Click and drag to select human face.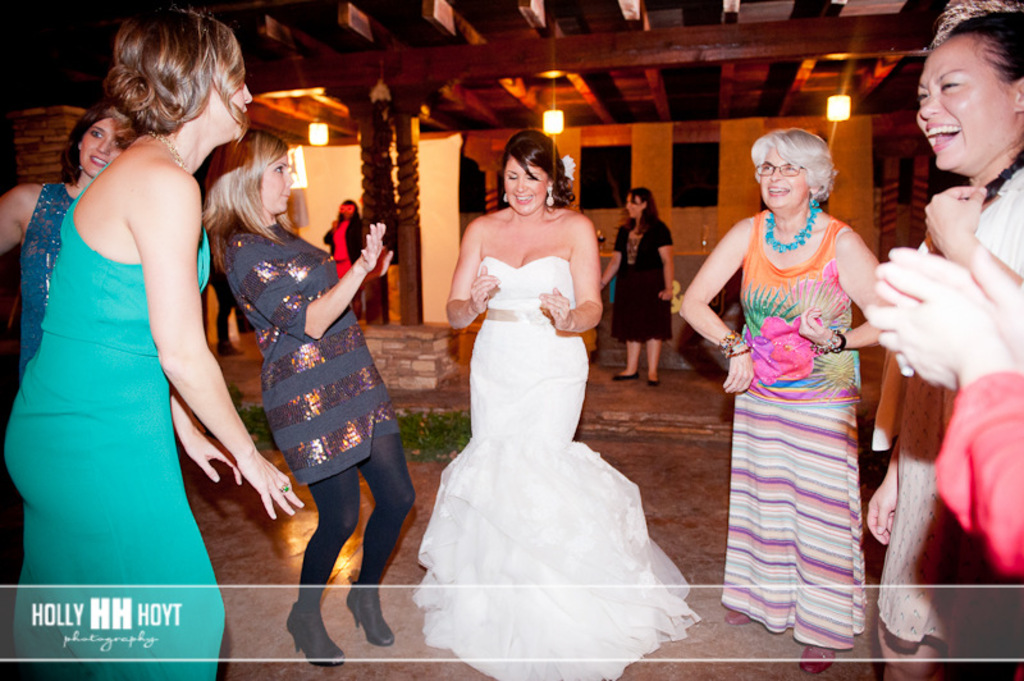
Selection: (198,77,252,142).
